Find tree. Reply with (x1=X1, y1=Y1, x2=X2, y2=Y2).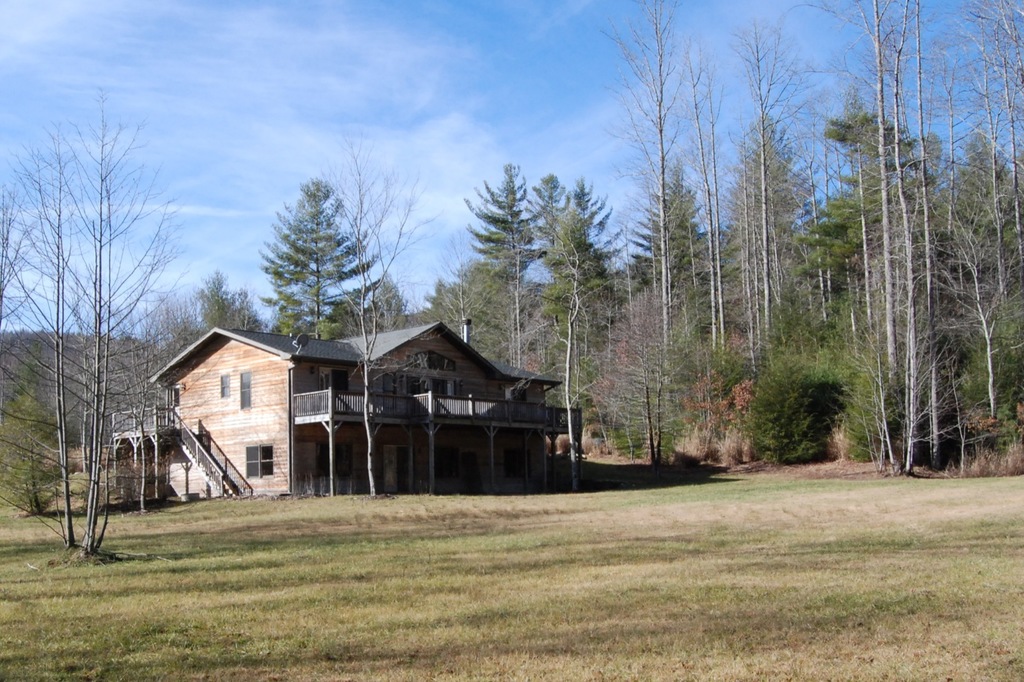
(x1=930, y1=138, x2=1023, y2=281).
